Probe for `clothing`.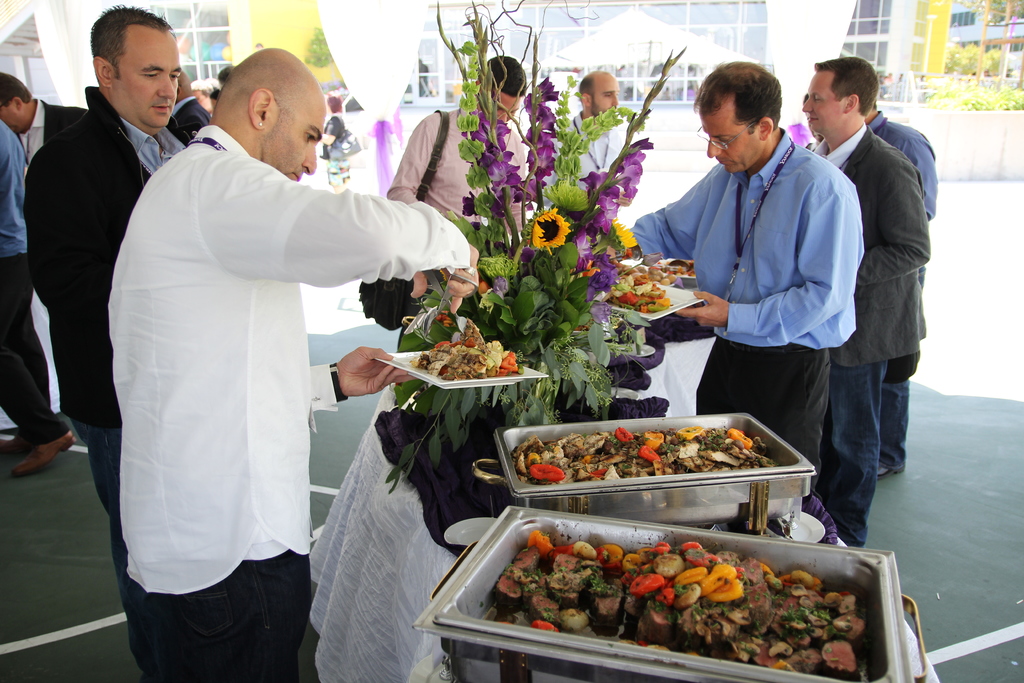
Probe result: Rect(801, 114, 930, 525).
